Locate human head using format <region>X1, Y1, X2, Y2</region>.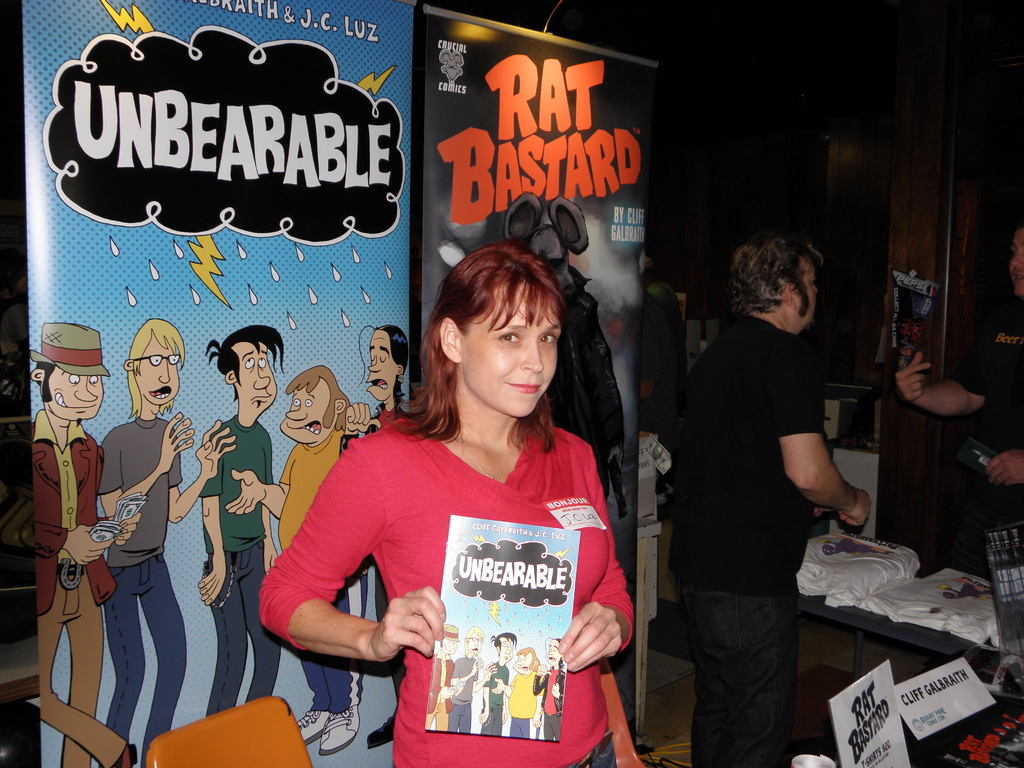
<region>438, 630, 459, 654</region>.
